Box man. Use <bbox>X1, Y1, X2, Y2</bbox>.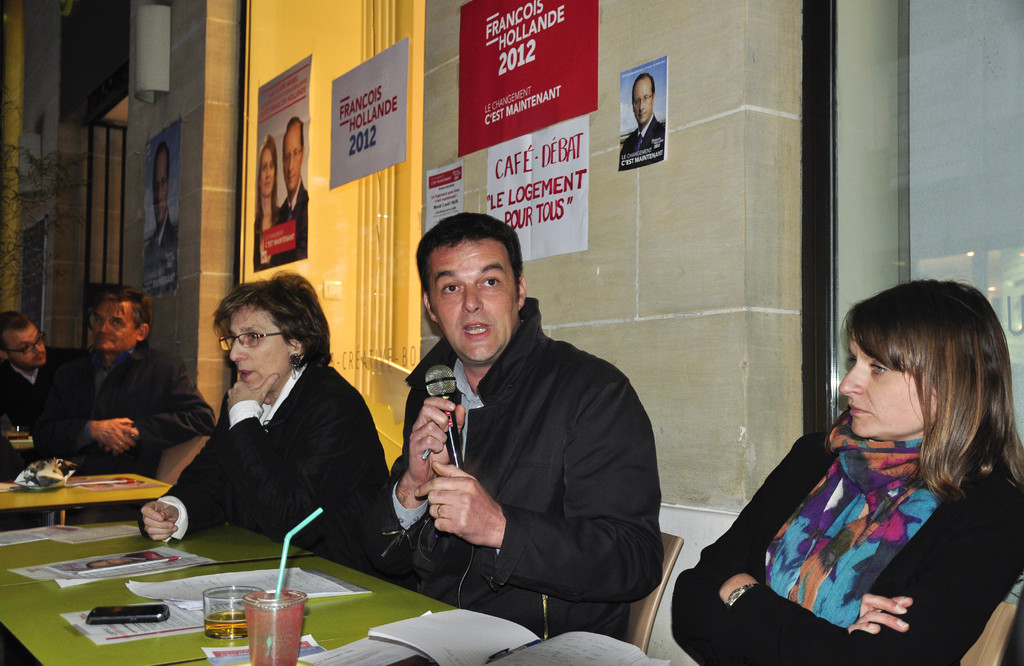
<bbox>264, 115, 310, 269</bbox>.
